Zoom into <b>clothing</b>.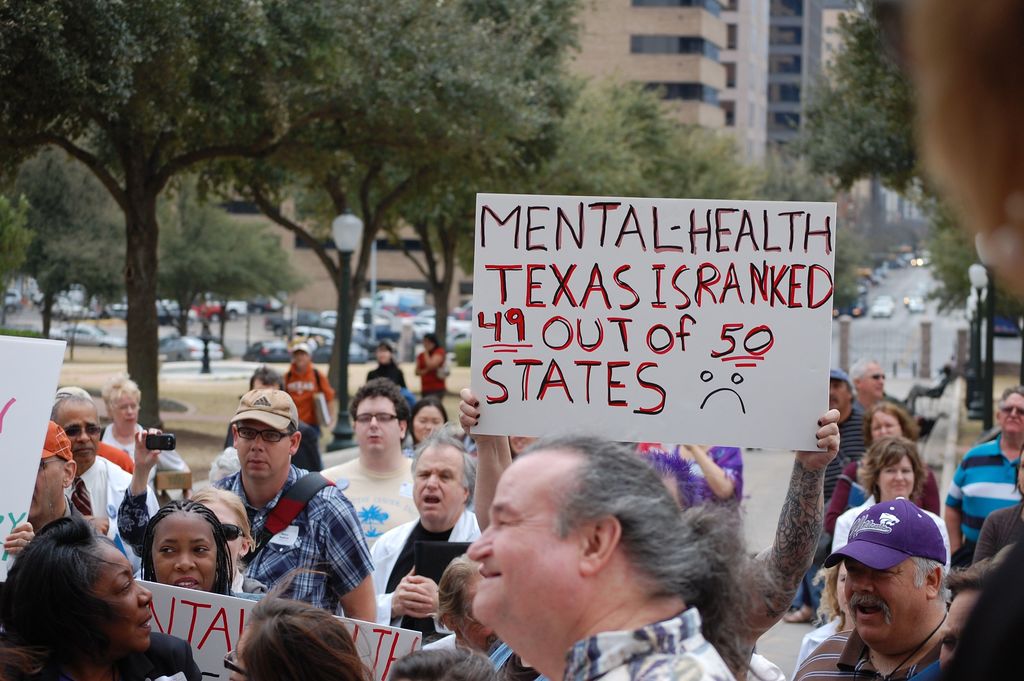
Zoom target: locate(343, 514, 478, 632).
